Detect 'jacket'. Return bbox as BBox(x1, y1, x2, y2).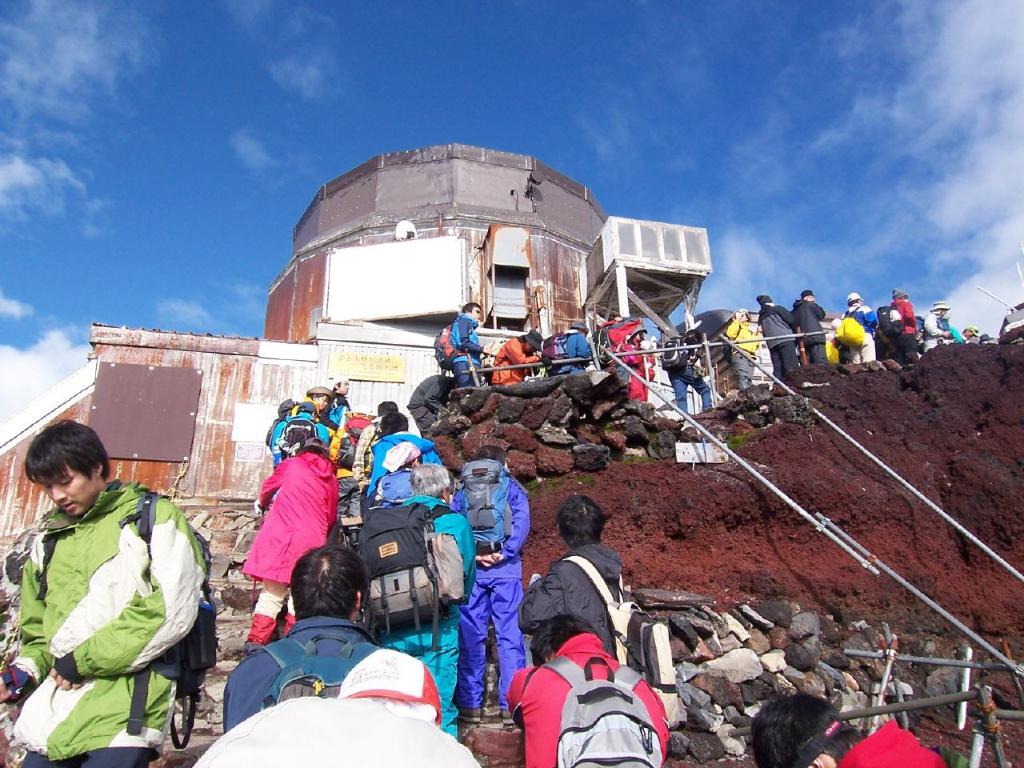
BBox(662, 318, 703, 386).
